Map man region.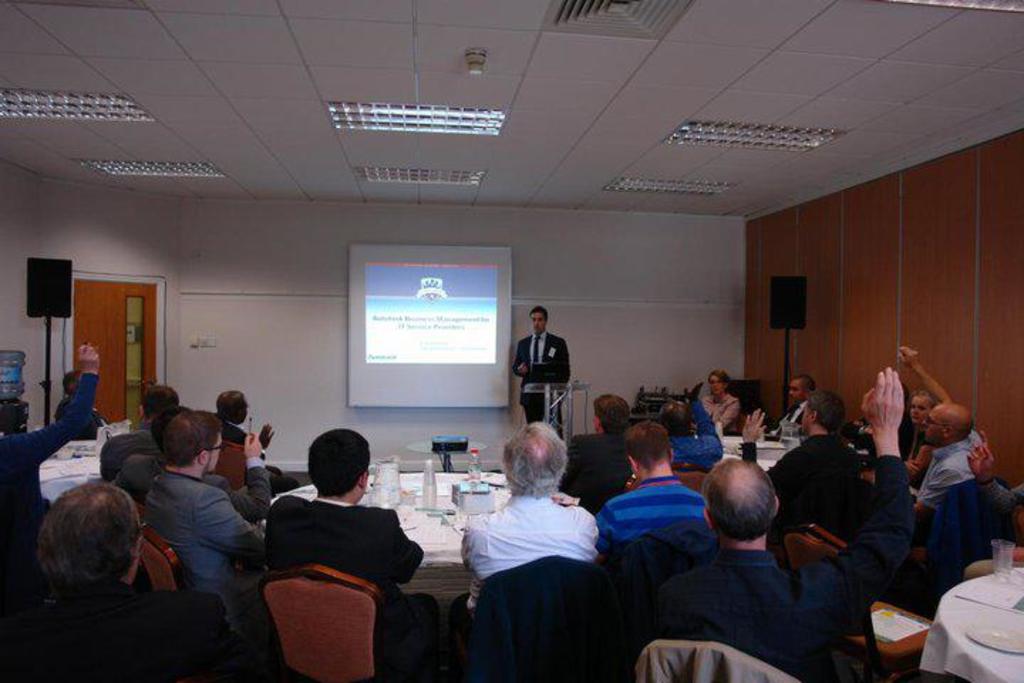
Mapped to x1=768 y1=369 x2=811 y2=428.
